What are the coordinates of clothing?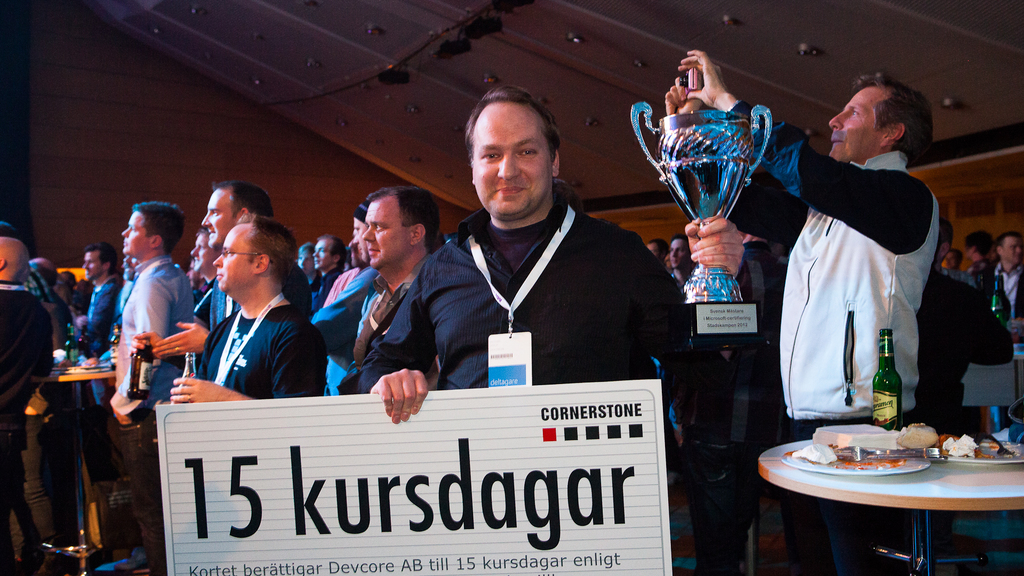
box(210, 266, 309, 321).
